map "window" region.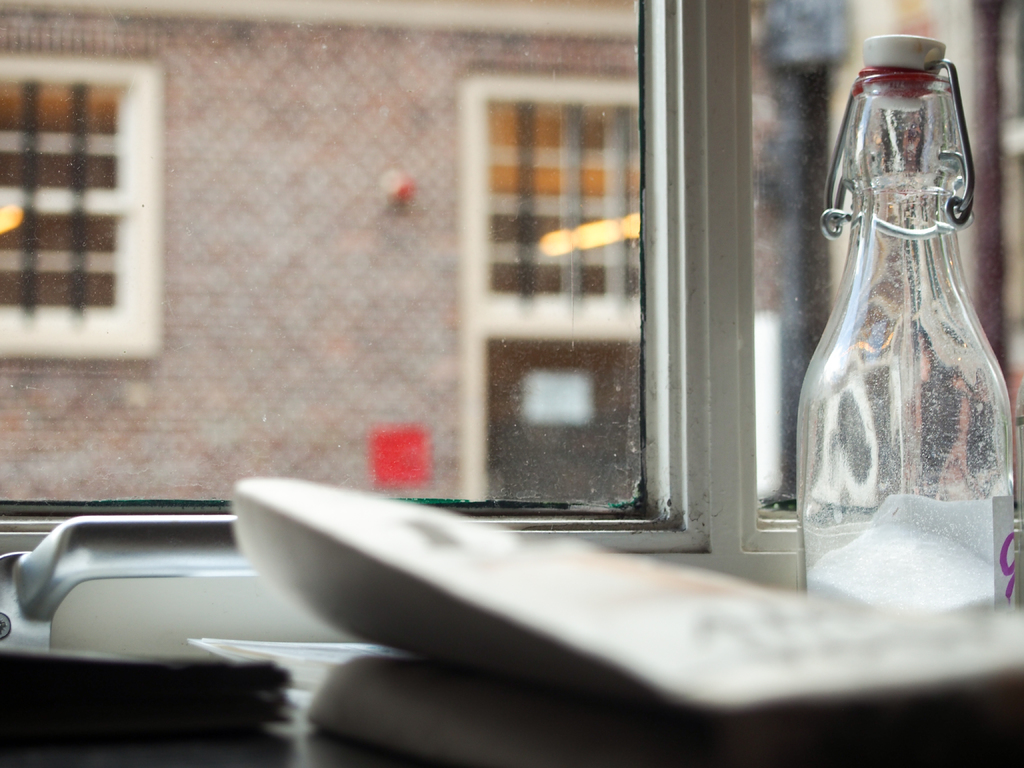
Mapped to 0, 53, 159, 362.
